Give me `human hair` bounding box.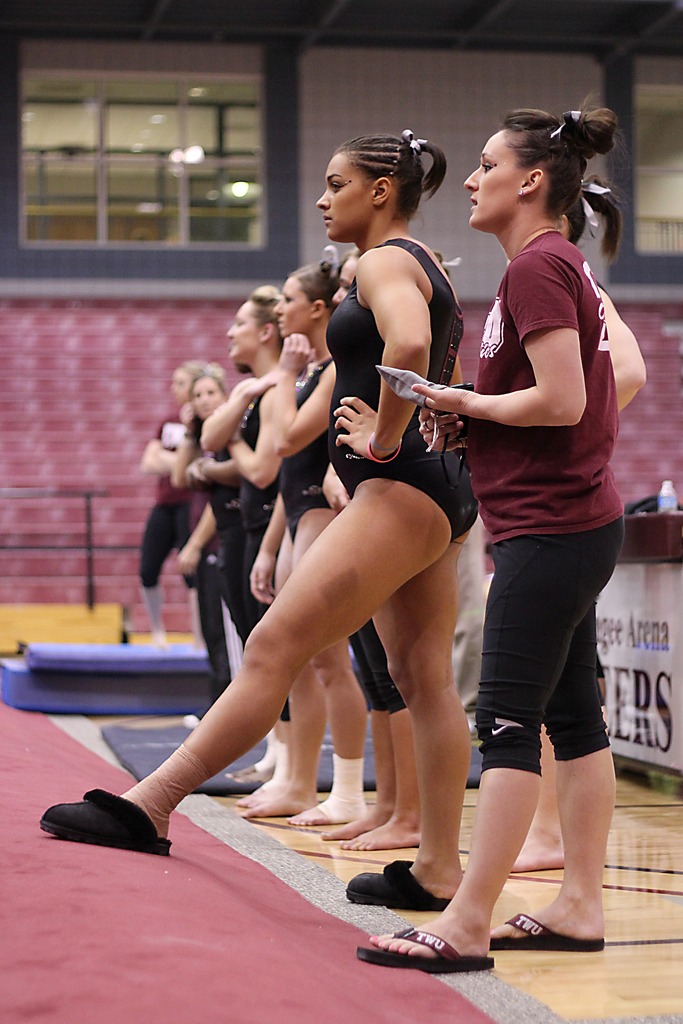
rect(258, 286, 286, 346).
